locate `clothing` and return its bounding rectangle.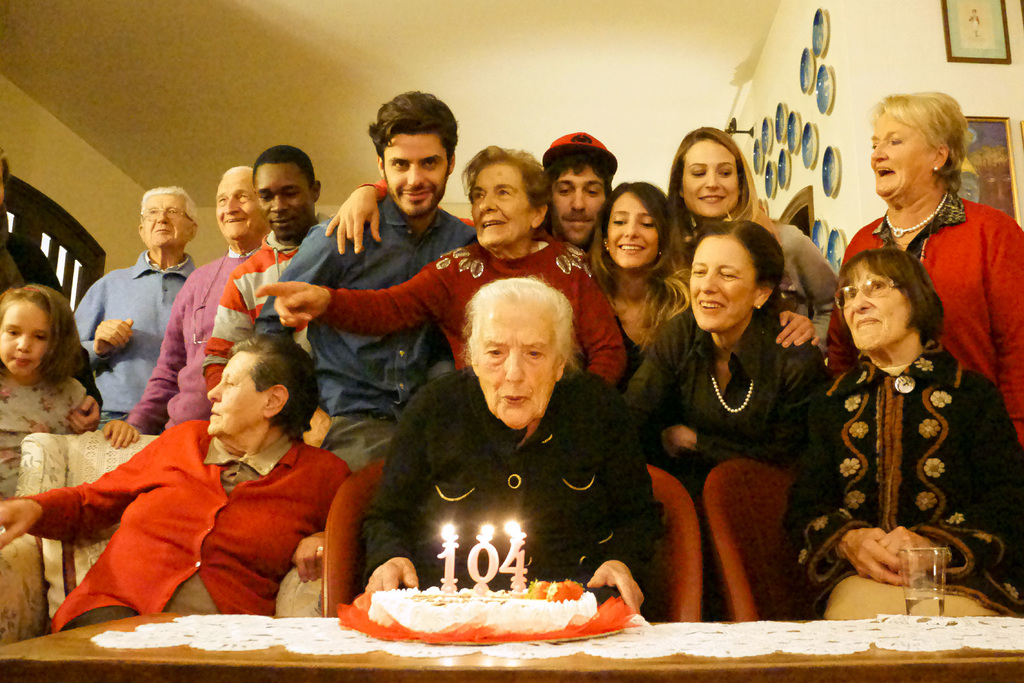
crop(74, 247, 203, 416).
